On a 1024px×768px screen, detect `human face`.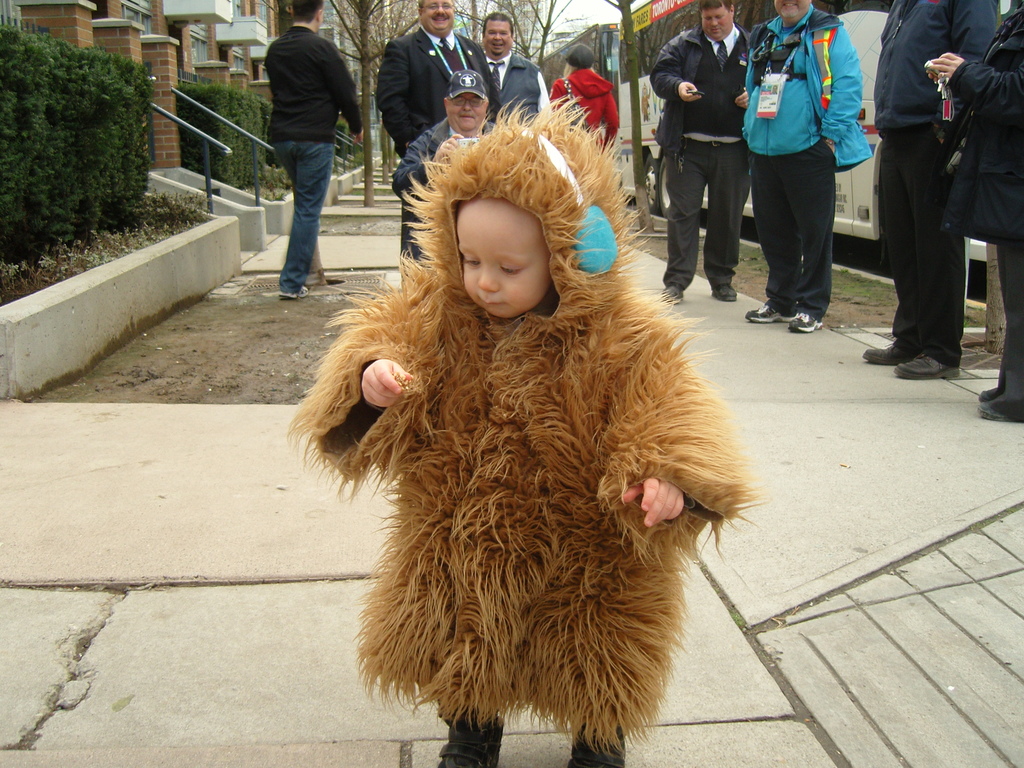
crop(458, 200, 554, 323).
